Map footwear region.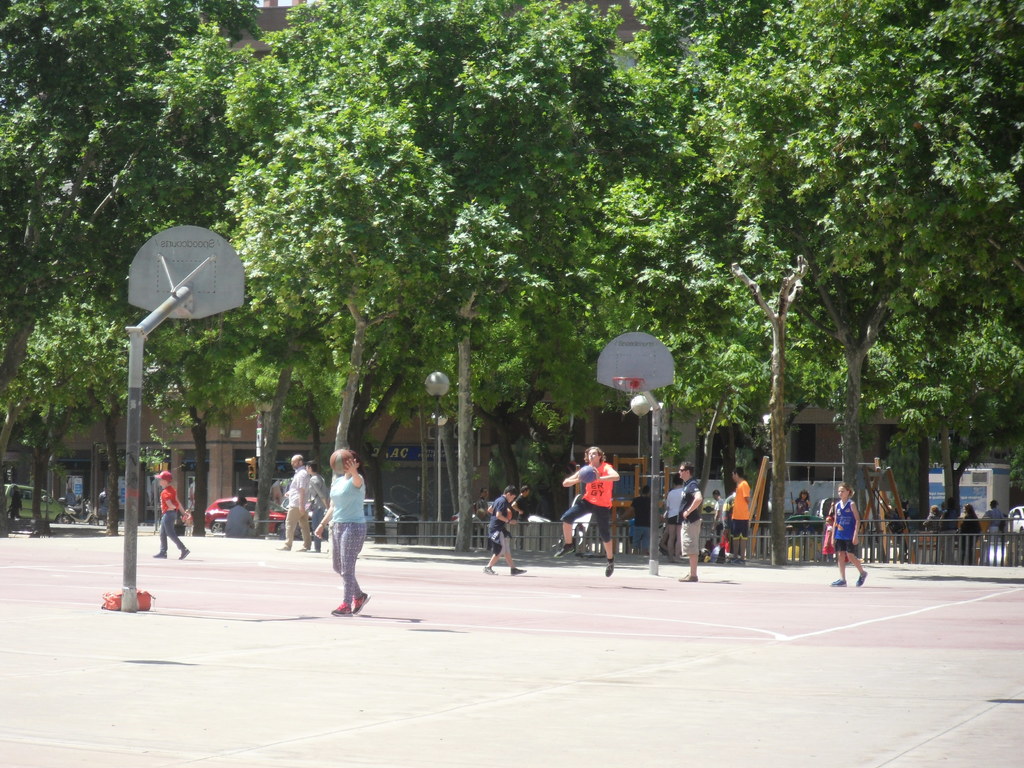
Mapped to {"left": 151, "top": 550, "right": 166, "bottom": 556}.
